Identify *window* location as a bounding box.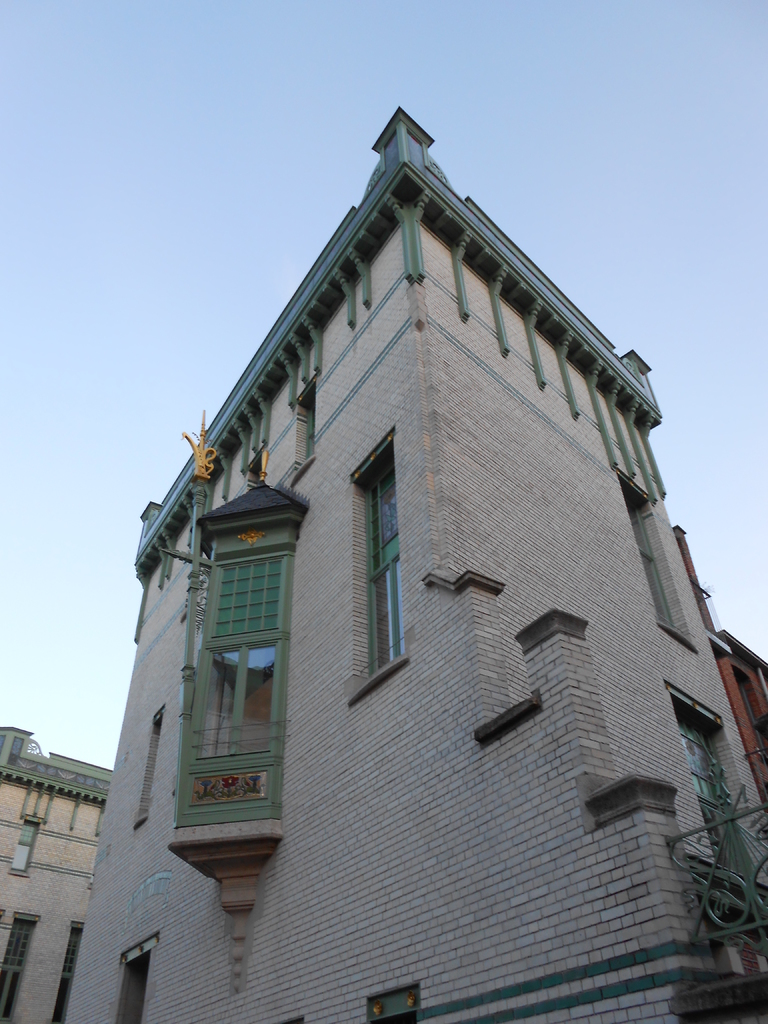
x1=10, y1=813, x2=38, y2=874.
